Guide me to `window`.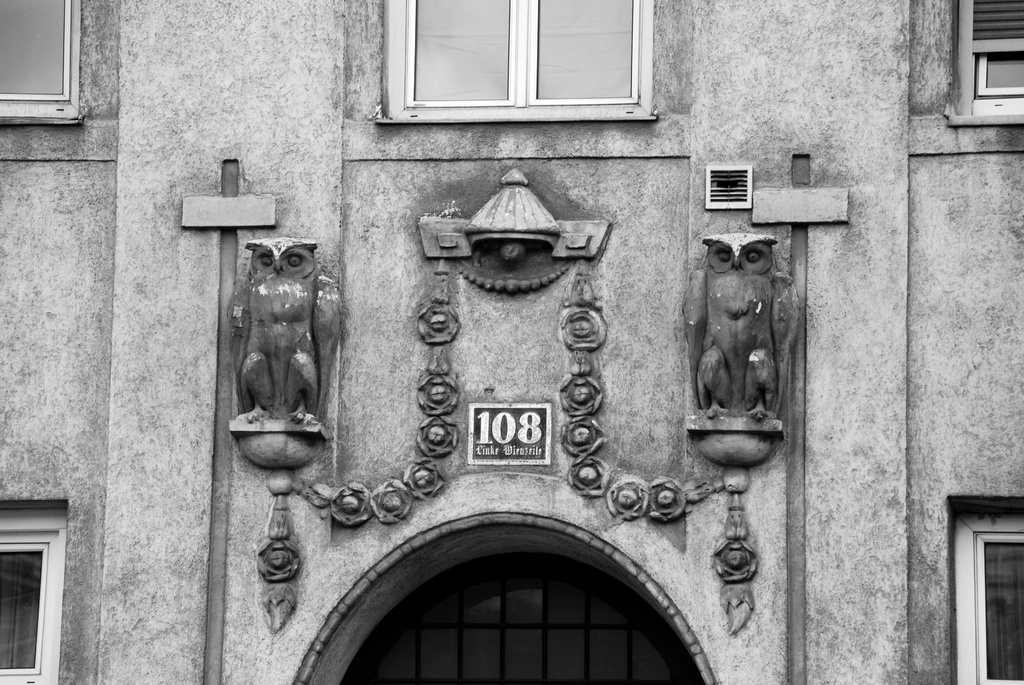
Guidance: [10,8,68,129].
